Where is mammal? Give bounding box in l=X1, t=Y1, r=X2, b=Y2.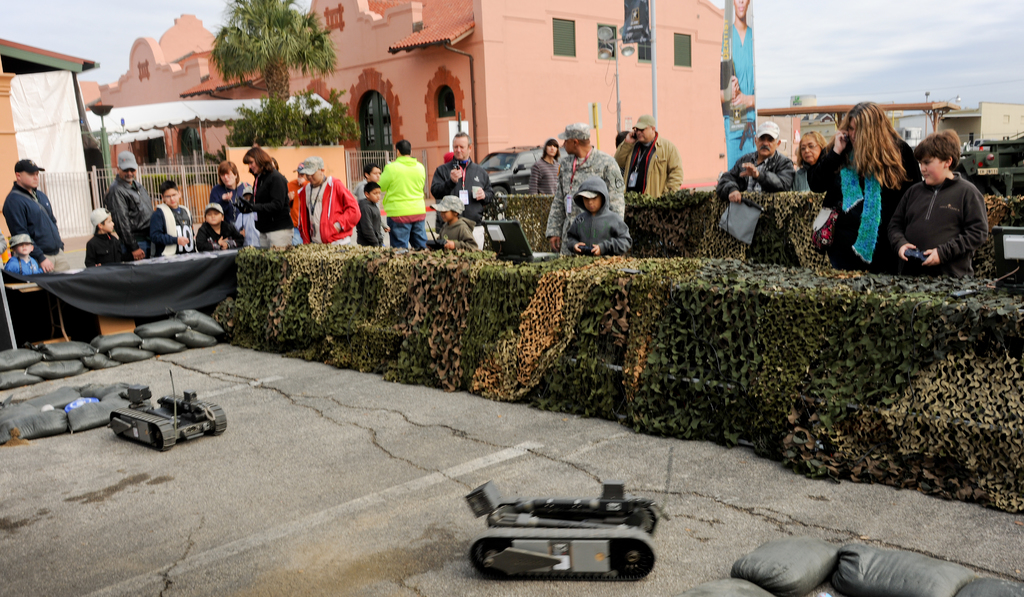
l=104, t=152, r=152, b=253.
